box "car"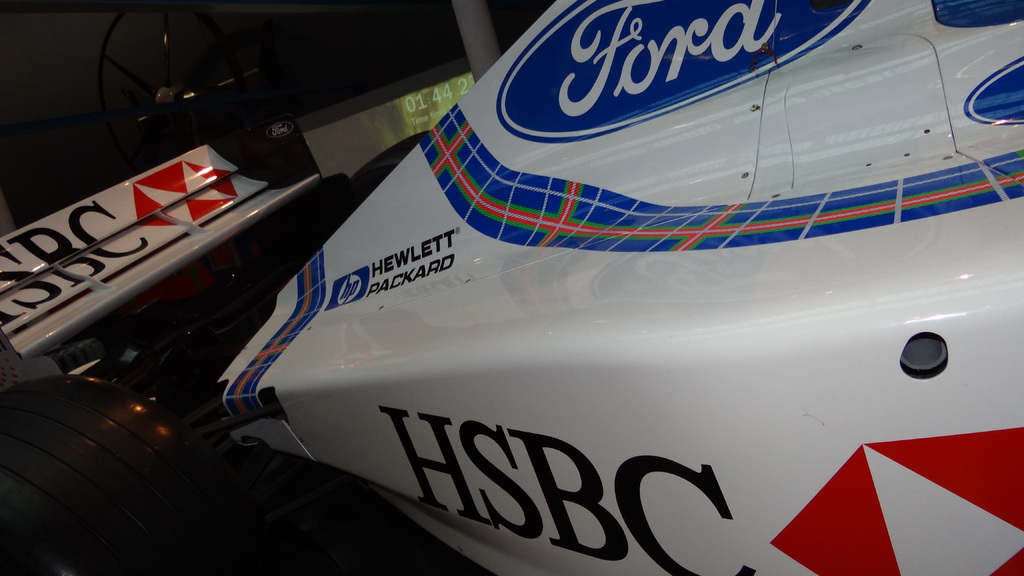
[left=0, top=0, right=1023, bottom=575]
